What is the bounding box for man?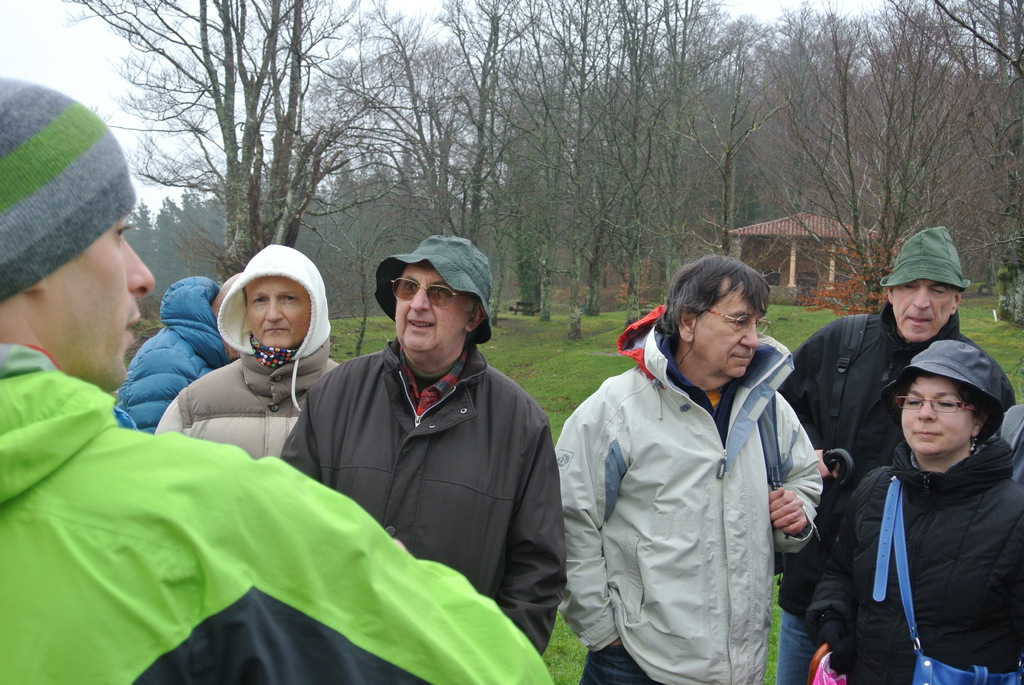
region(284, 235, 564, 659).
